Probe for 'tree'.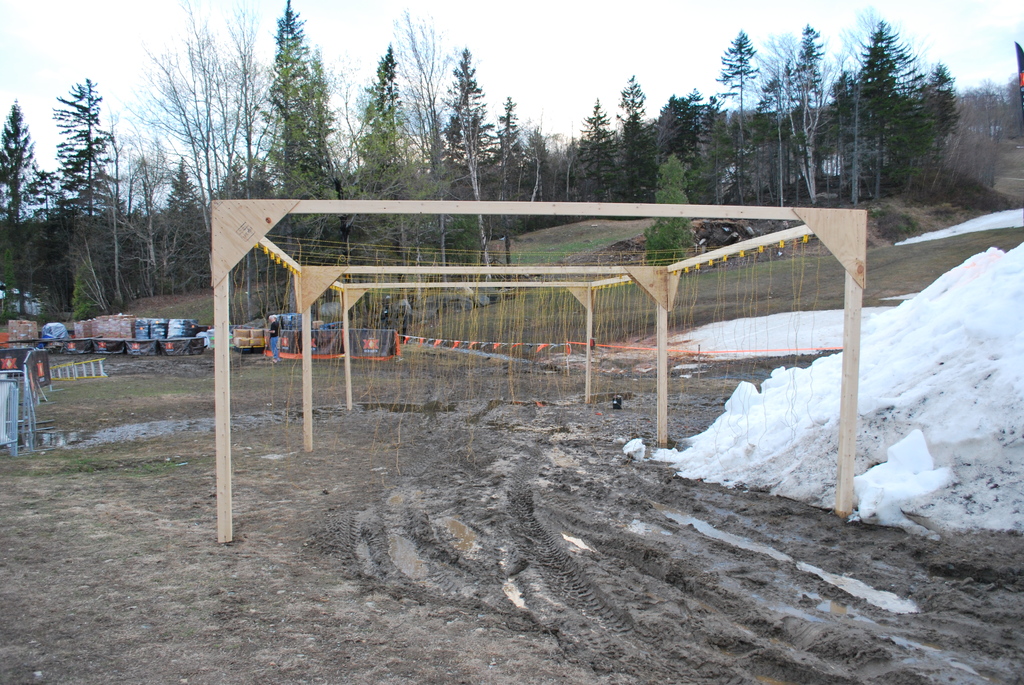
Probe result: 477,111,537,180.
